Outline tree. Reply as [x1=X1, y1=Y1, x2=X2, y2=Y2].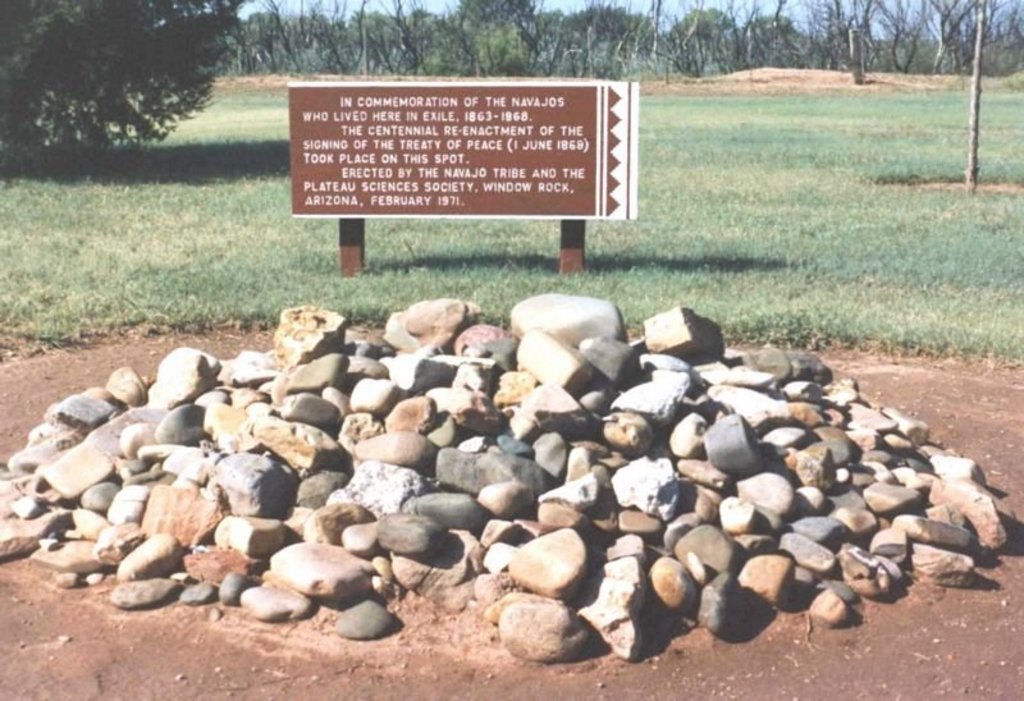
[x1=356, y1=0, x2=413, y2=67].
